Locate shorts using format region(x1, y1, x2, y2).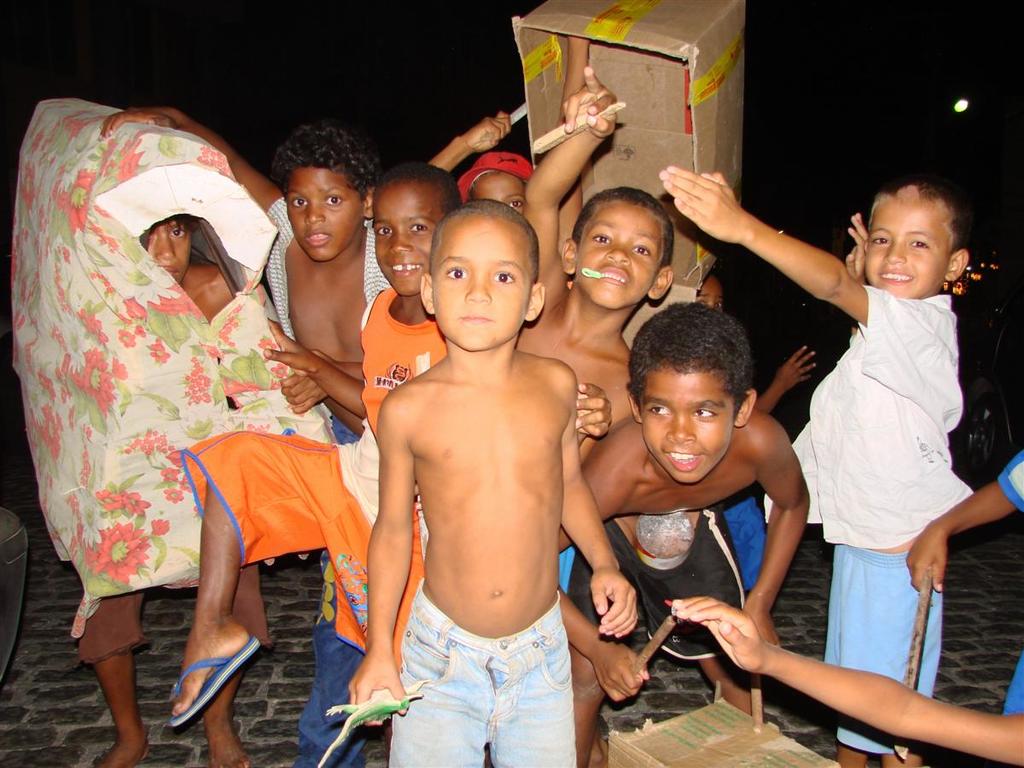
region(720, 491, 764, 584).
